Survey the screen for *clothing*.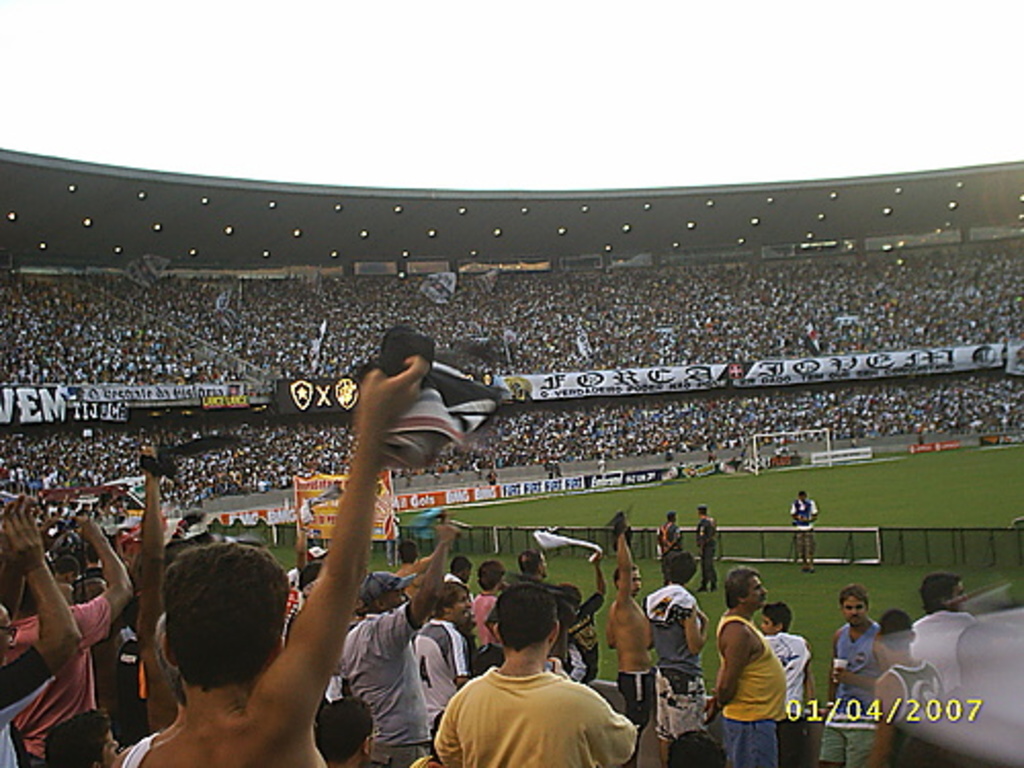
Survey found: BBox(639, 586, 707, 756).
